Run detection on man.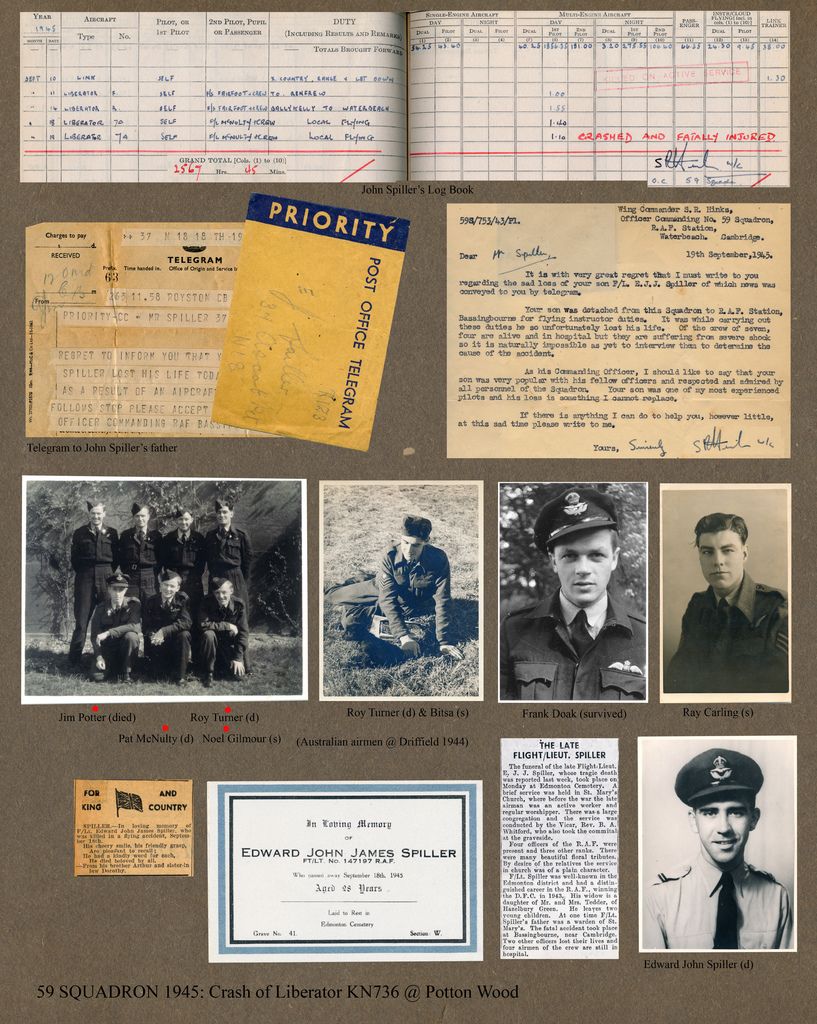
Result: 65,501,117,665.
